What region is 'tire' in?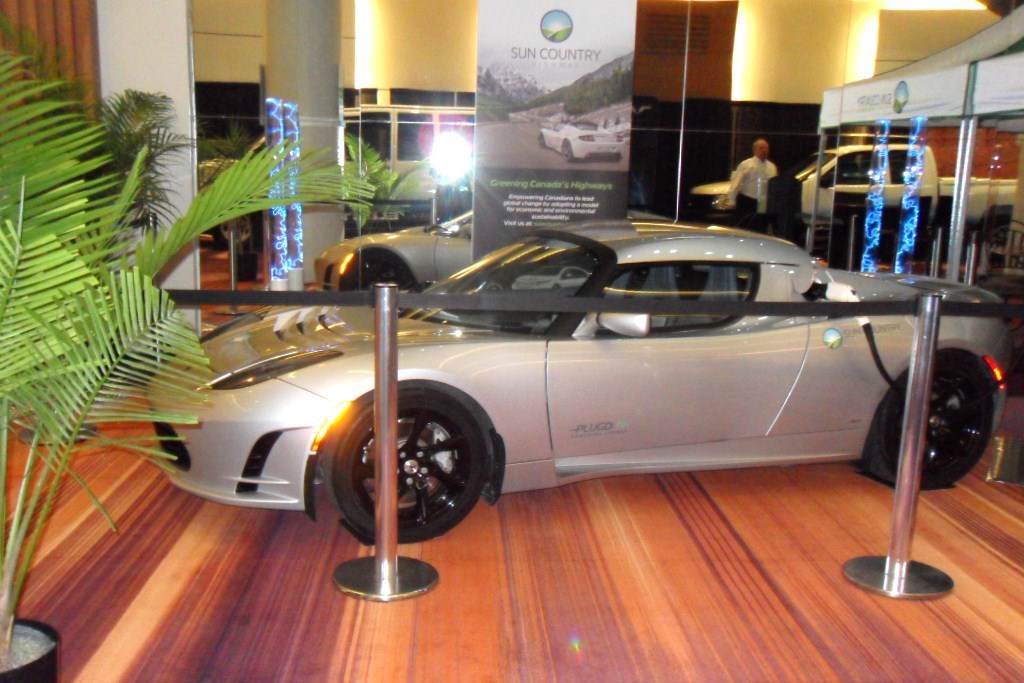
[left=211, top=209, right=258, bottom=247].
